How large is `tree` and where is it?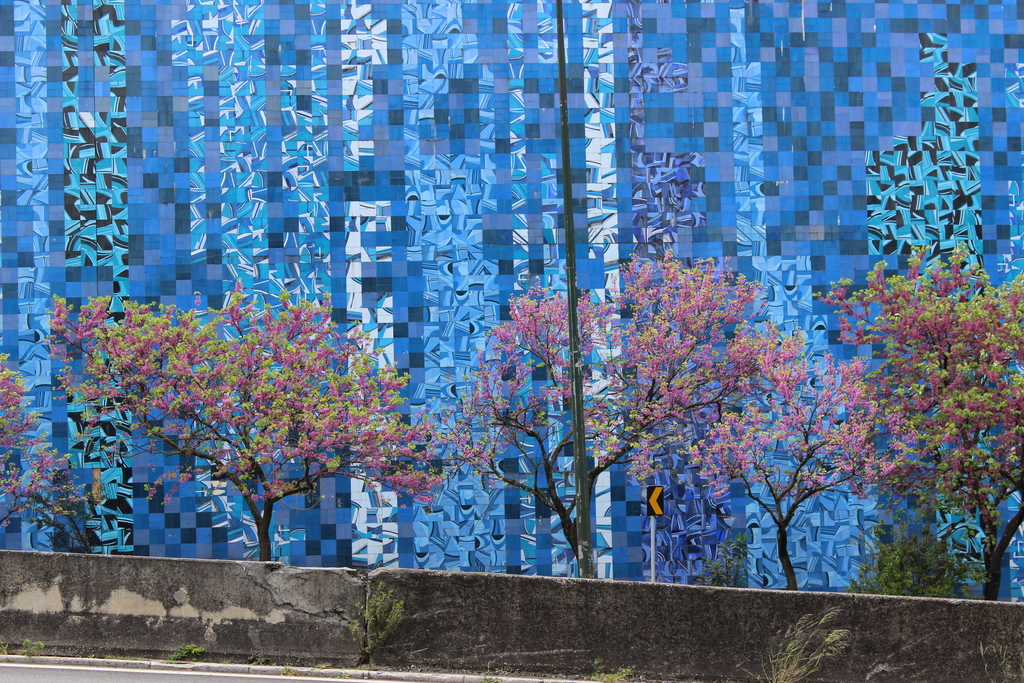
Bounding box: [x1=0, y1=350, x2=98, y2=553].
